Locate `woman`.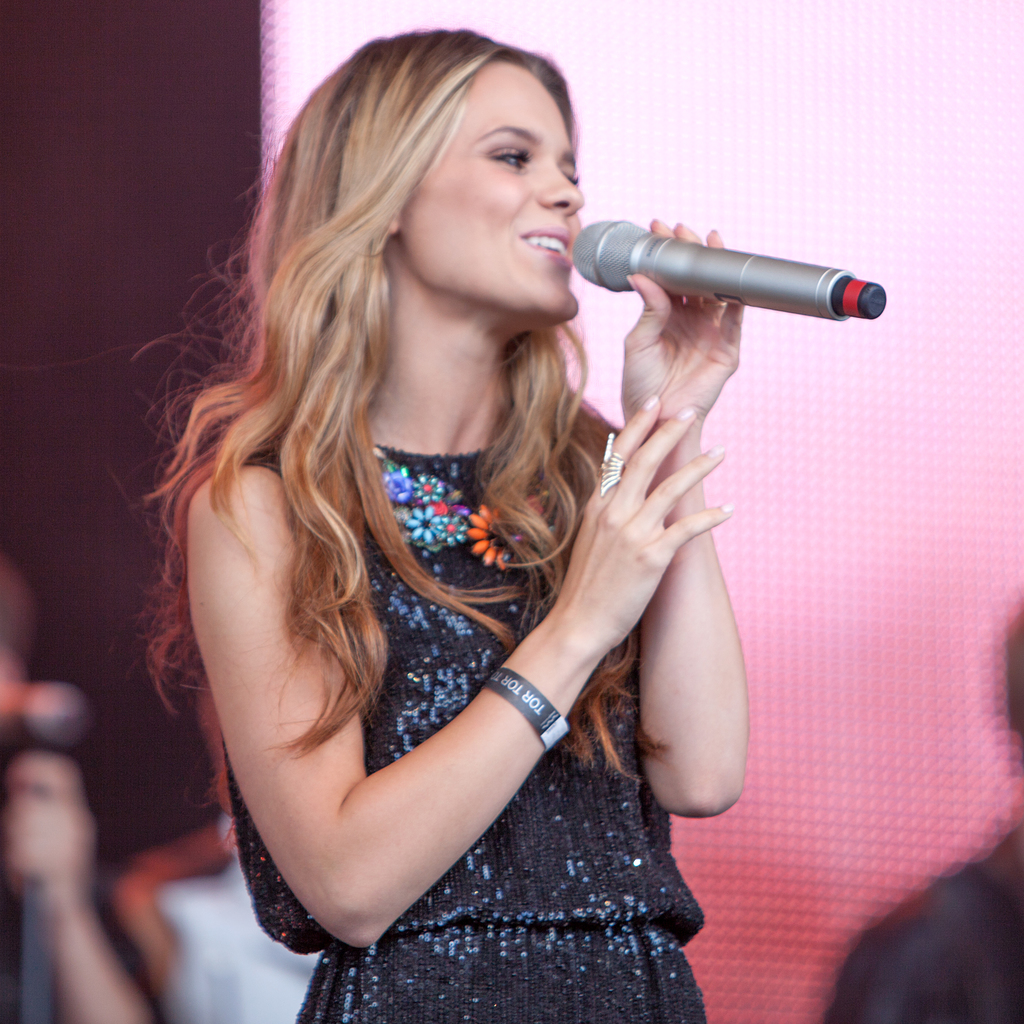
Bounding box: [left=132, top=15, right=761, bottom=1023].
